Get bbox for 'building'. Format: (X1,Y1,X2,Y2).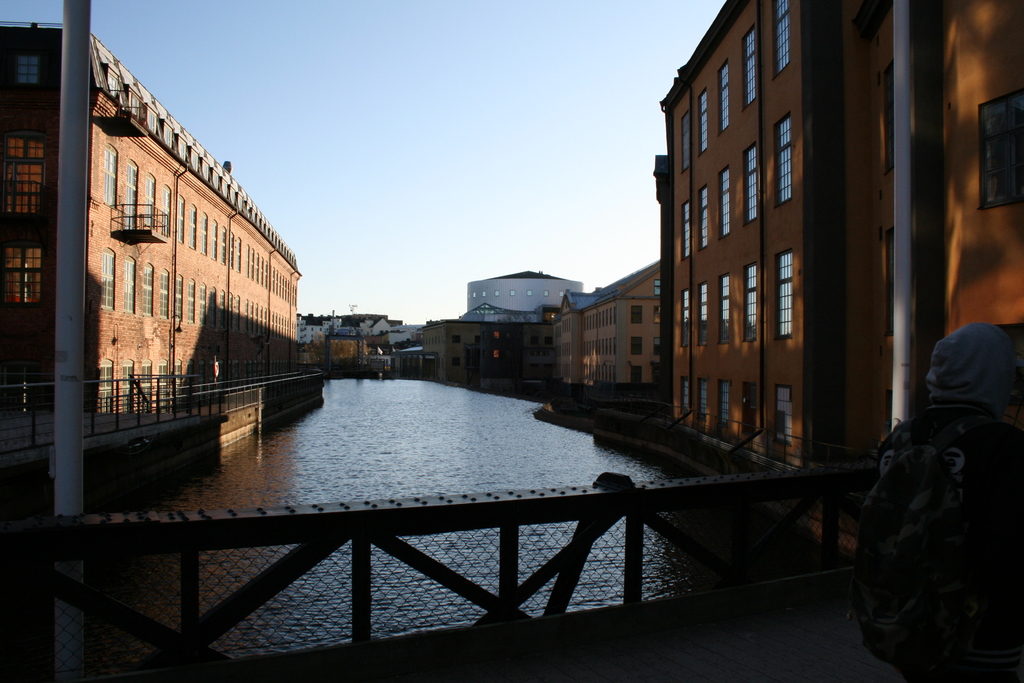
(661,0,1023,468).
